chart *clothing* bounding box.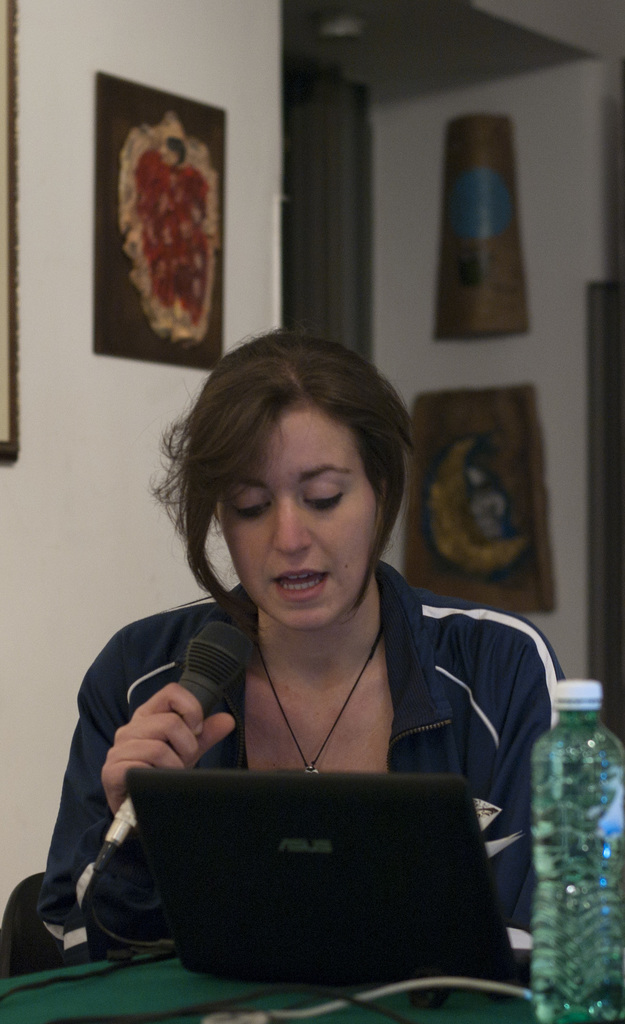
Charted: (x1=33, y1=562, x2=571, y2=973).
